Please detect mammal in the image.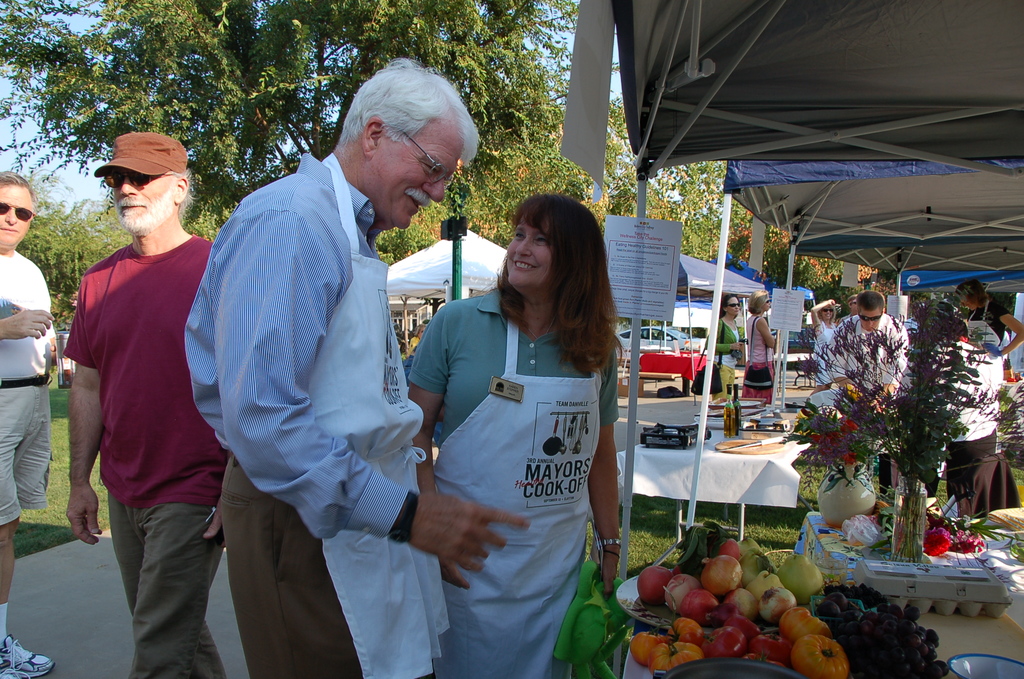
l=822, t=288, r=912, b=494.
